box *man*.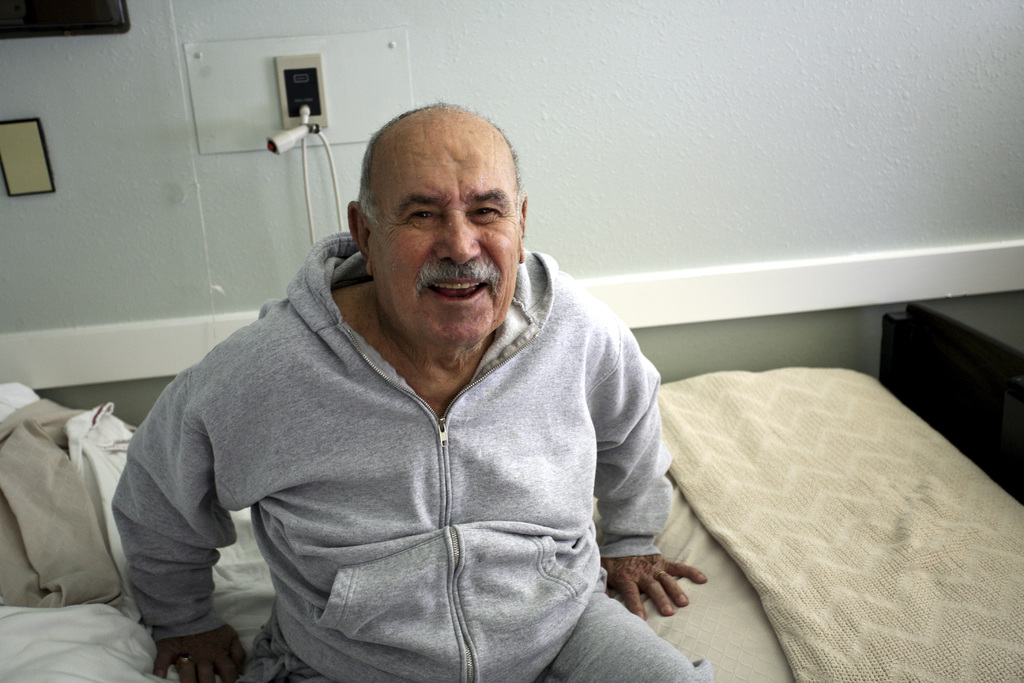
locate(140, 38, 691, 666).
